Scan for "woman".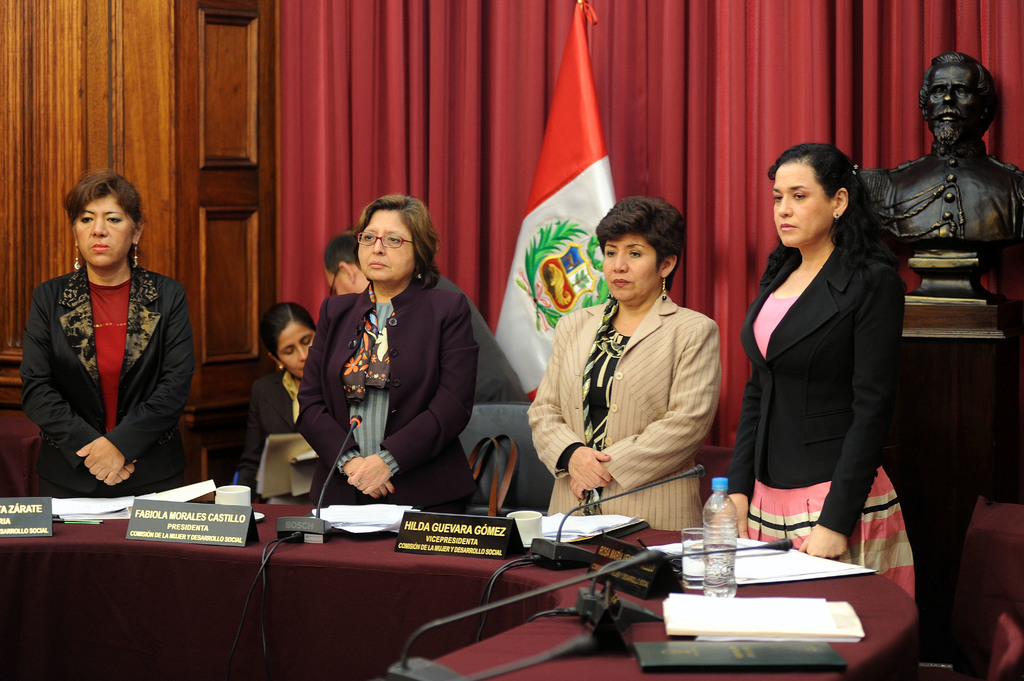
Scan result: BBox(704, 143, 925, 618).
